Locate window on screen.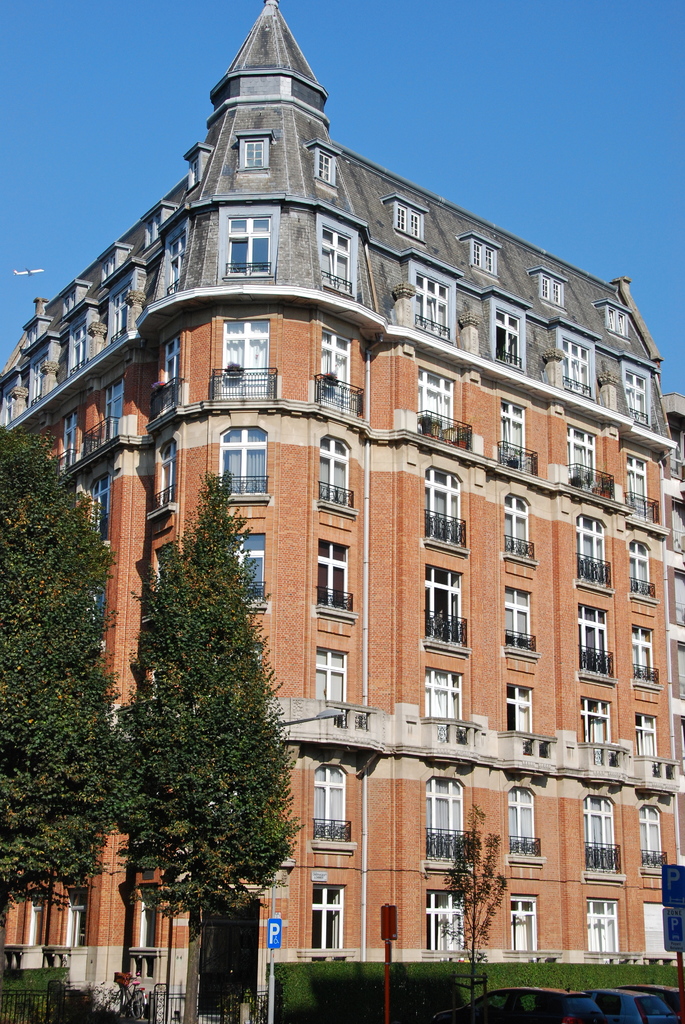
On screen at bbox(577, 694, 606, 755).
